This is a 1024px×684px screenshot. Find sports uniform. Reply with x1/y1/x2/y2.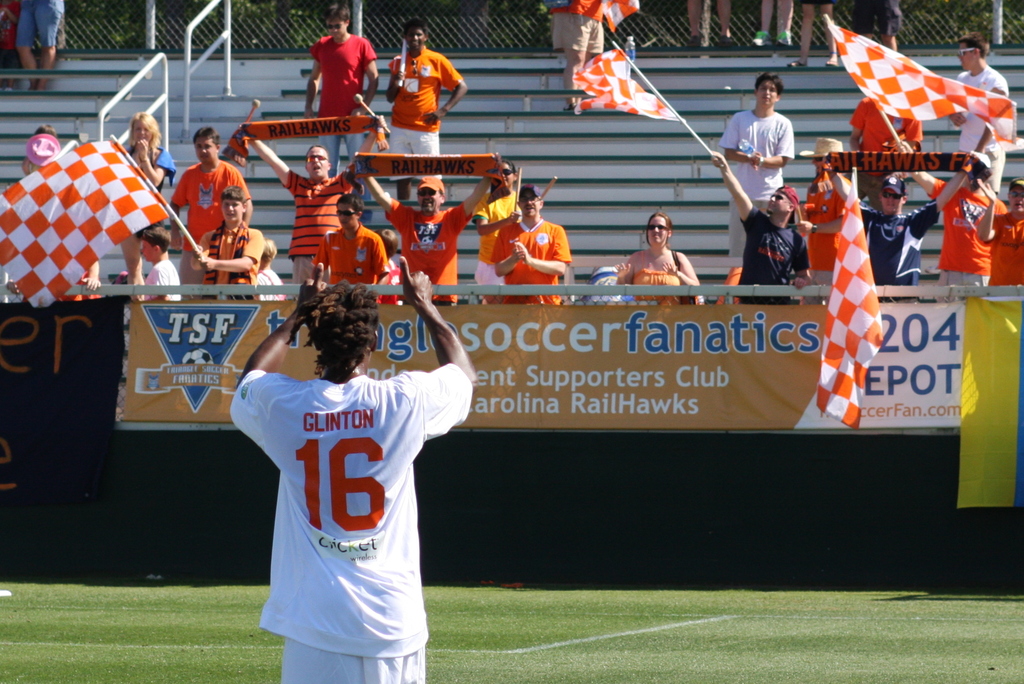
493/214/573/314.
